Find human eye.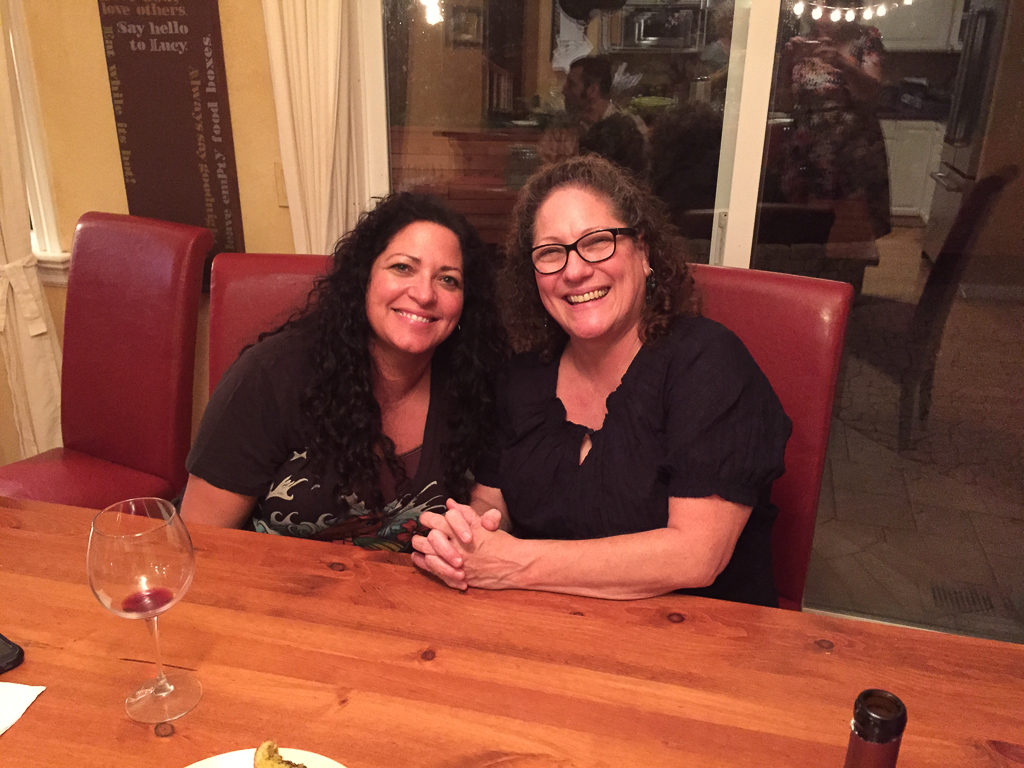
579,238,610,247.
